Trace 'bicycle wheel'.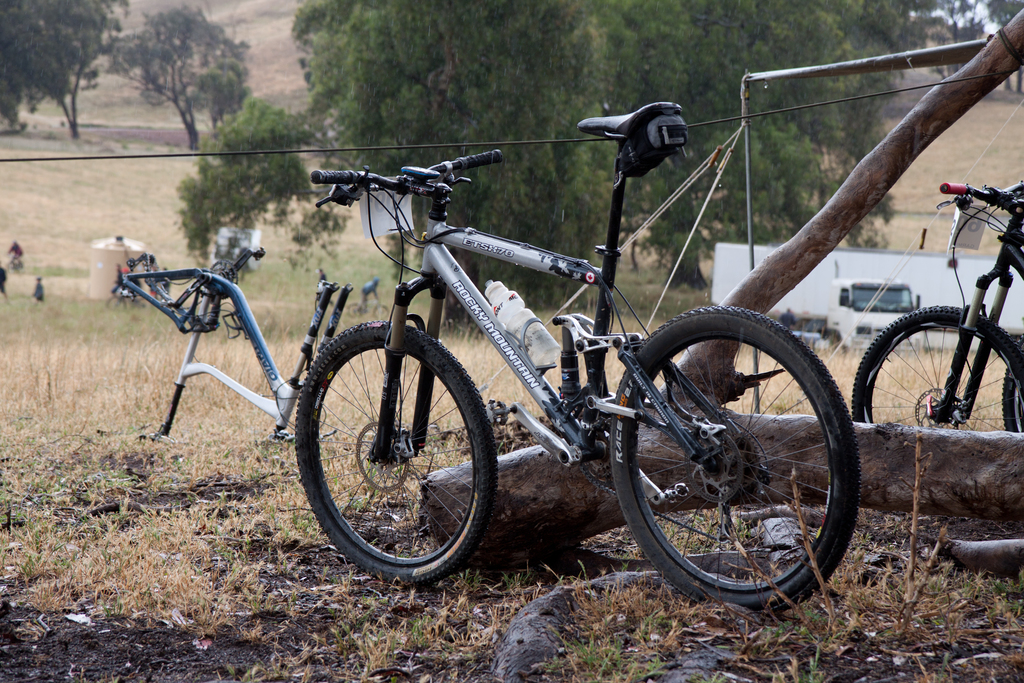
Traced to x1=849 y1=302 x2=1023 y2=433.
